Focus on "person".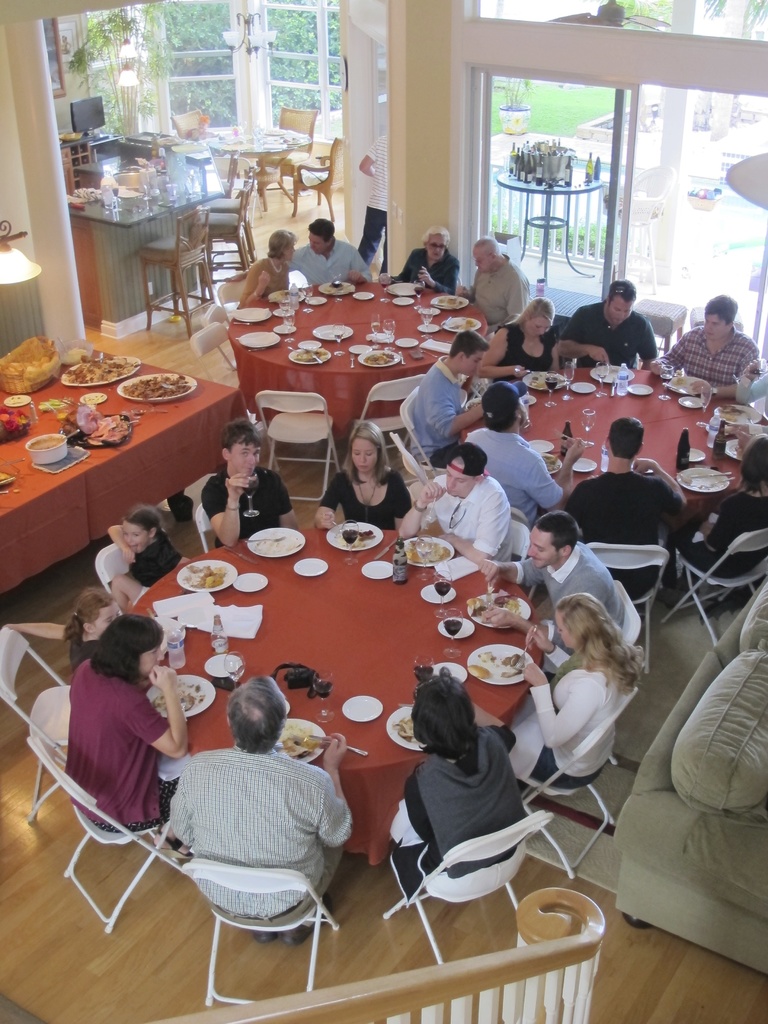
Focused at (62, 614, 191, 863).
